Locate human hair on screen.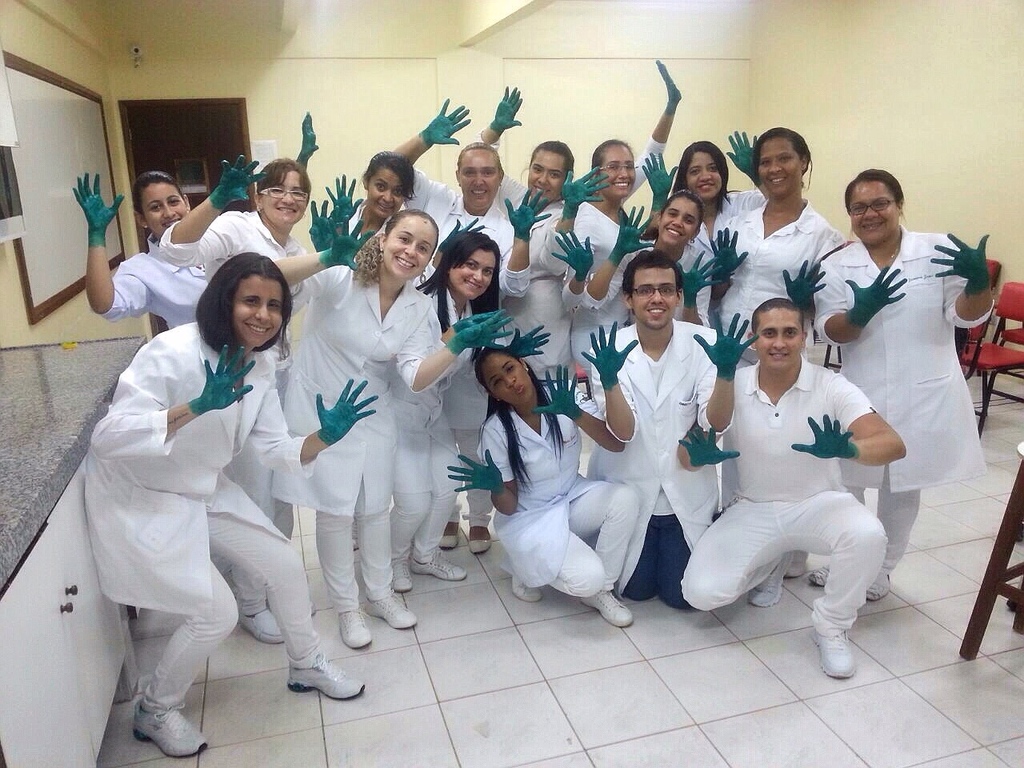
On screen at bbox=(192, 245, 294, 369).
